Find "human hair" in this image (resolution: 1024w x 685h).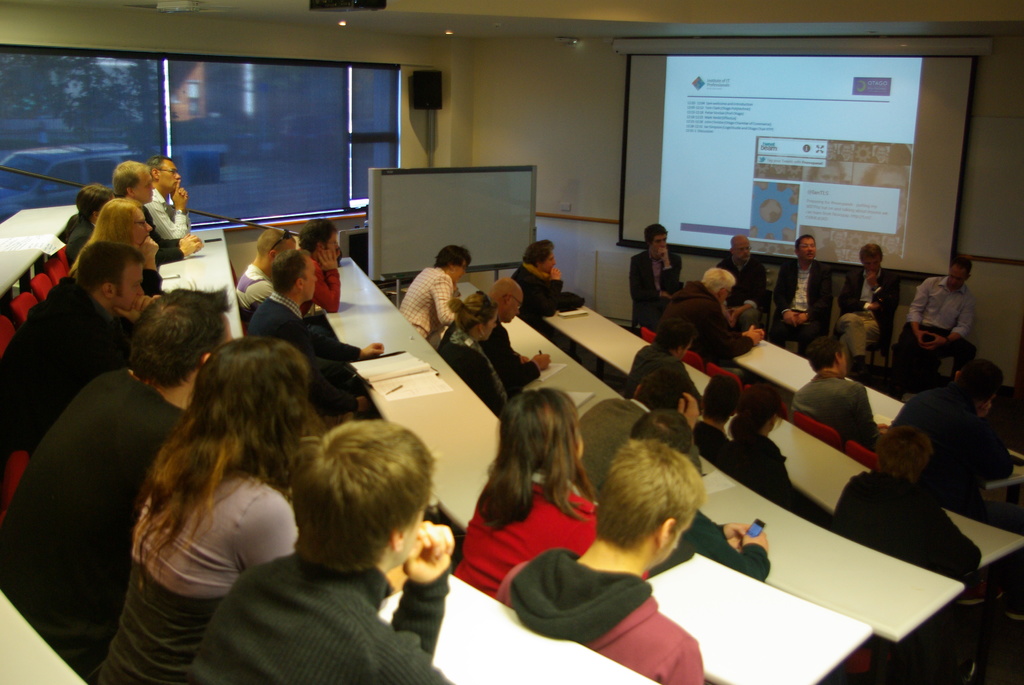
BBox(634, 366, 682, 415).
